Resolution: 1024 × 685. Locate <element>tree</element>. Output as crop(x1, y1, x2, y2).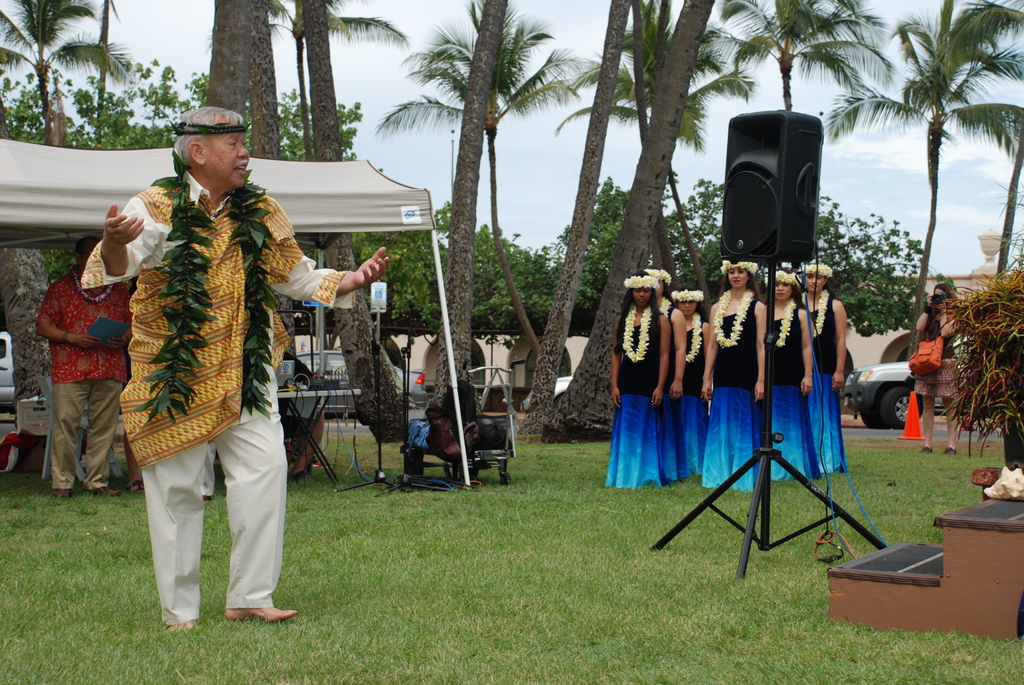
crop(817, 0, 1023, 365).
